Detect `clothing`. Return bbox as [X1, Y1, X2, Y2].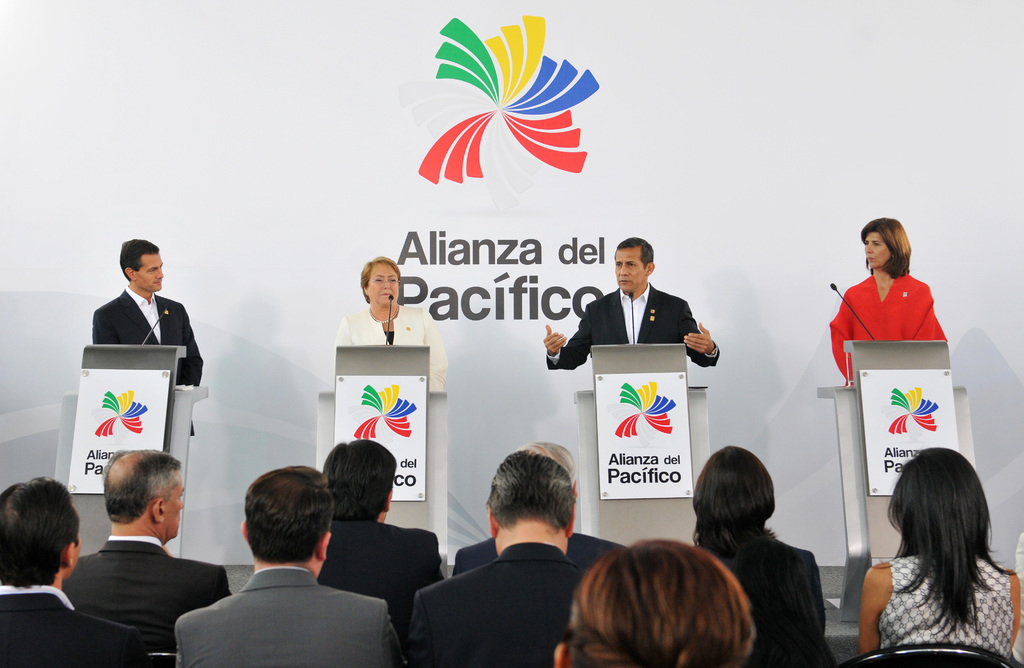
[405, 535, 582, 667].
